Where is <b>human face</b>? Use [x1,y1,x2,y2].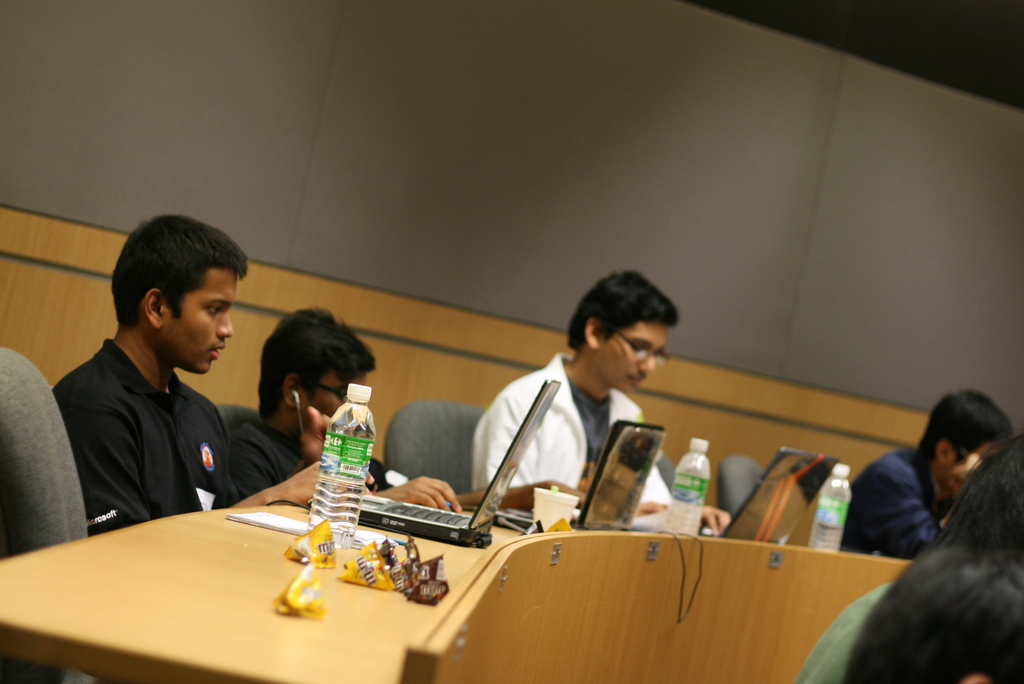
[314,374,365,420].
